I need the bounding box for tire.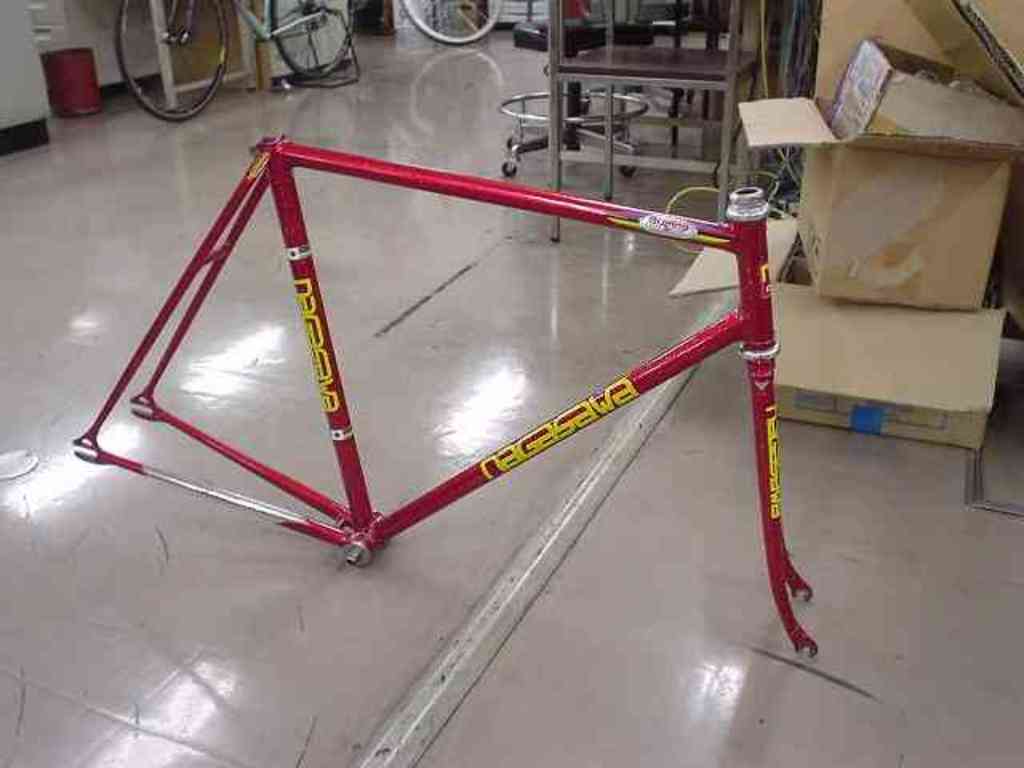
Here it is: <box>270,0,355,80</box>.
